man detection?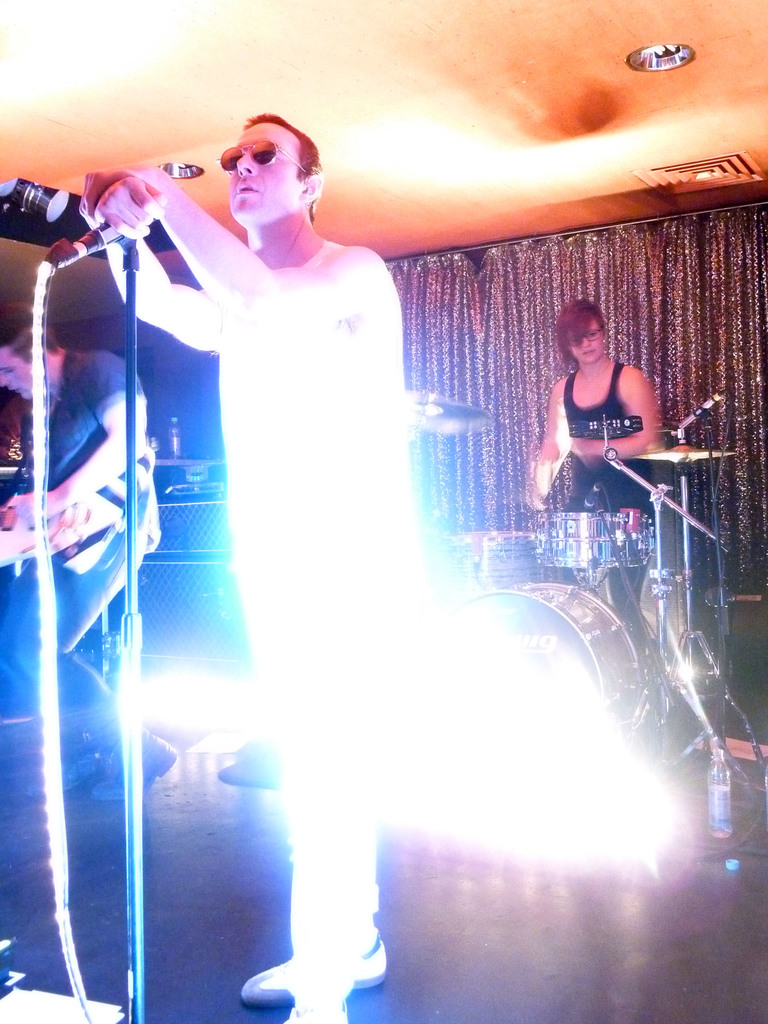
box(127, 139, 522, 962)
